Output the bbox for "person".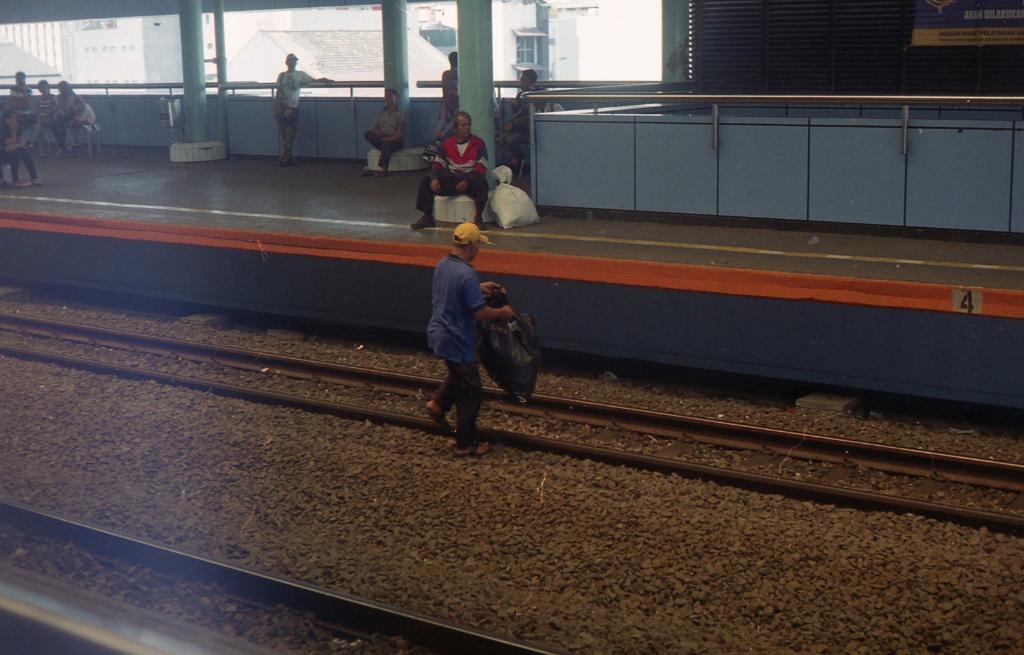
box=[28, 78, 60, 143].
